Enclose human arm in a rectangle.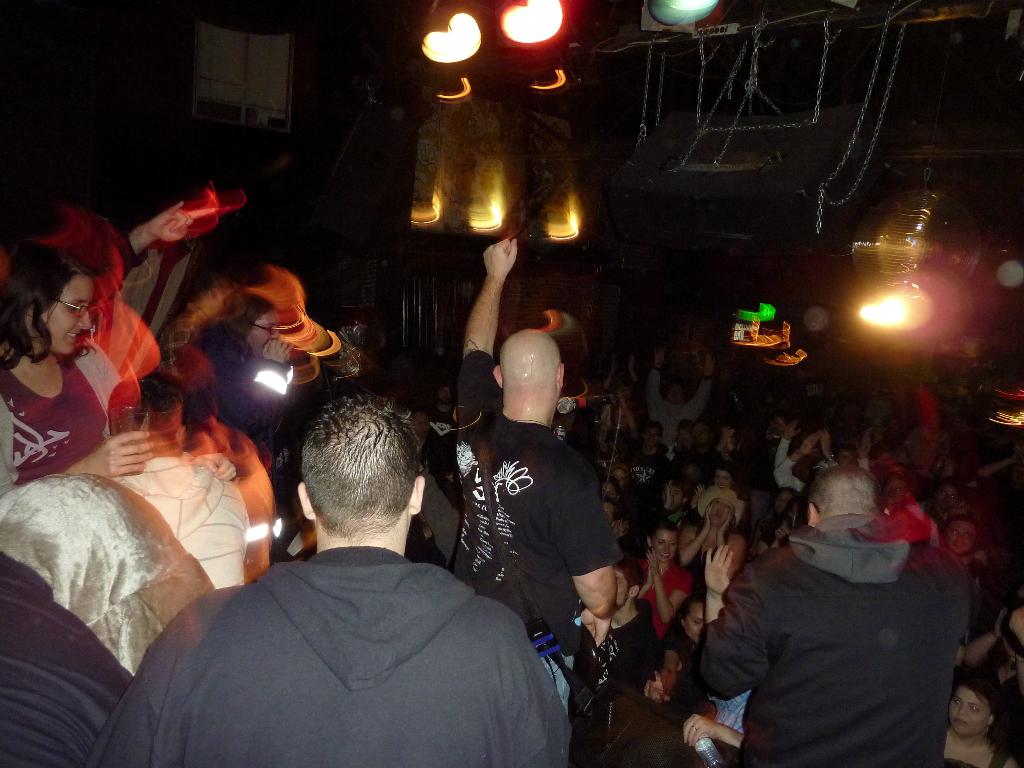
[819,426,837,468].
